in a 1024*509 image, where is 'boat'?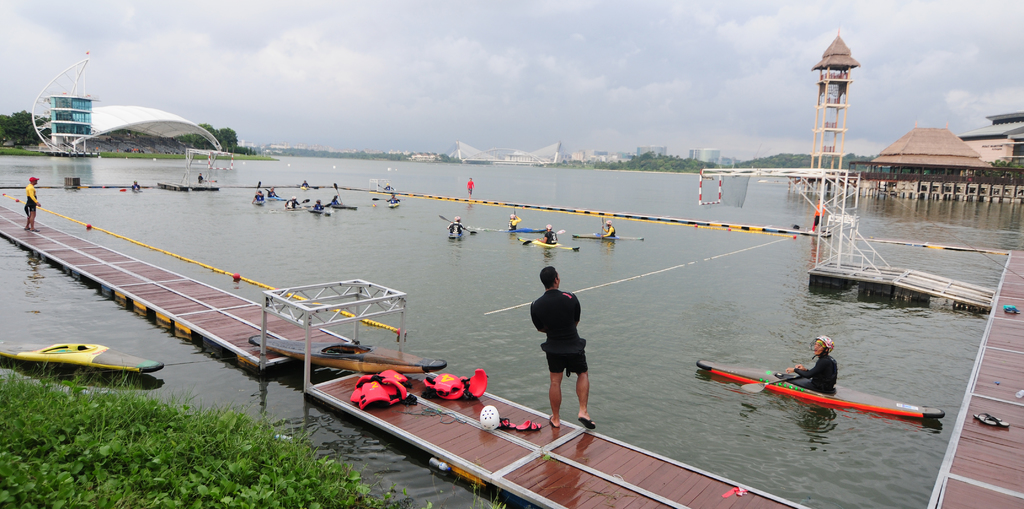
(253, 197, 266, 207).
